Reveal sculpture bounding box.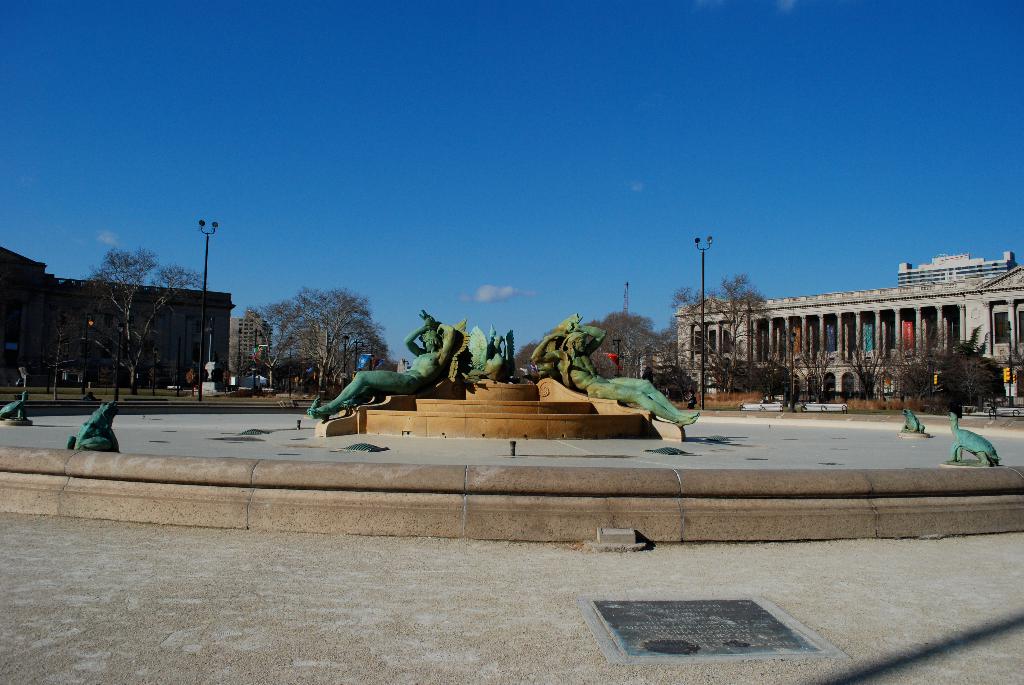
Revealed: left=895, top=397, right=922, bottom=436.
